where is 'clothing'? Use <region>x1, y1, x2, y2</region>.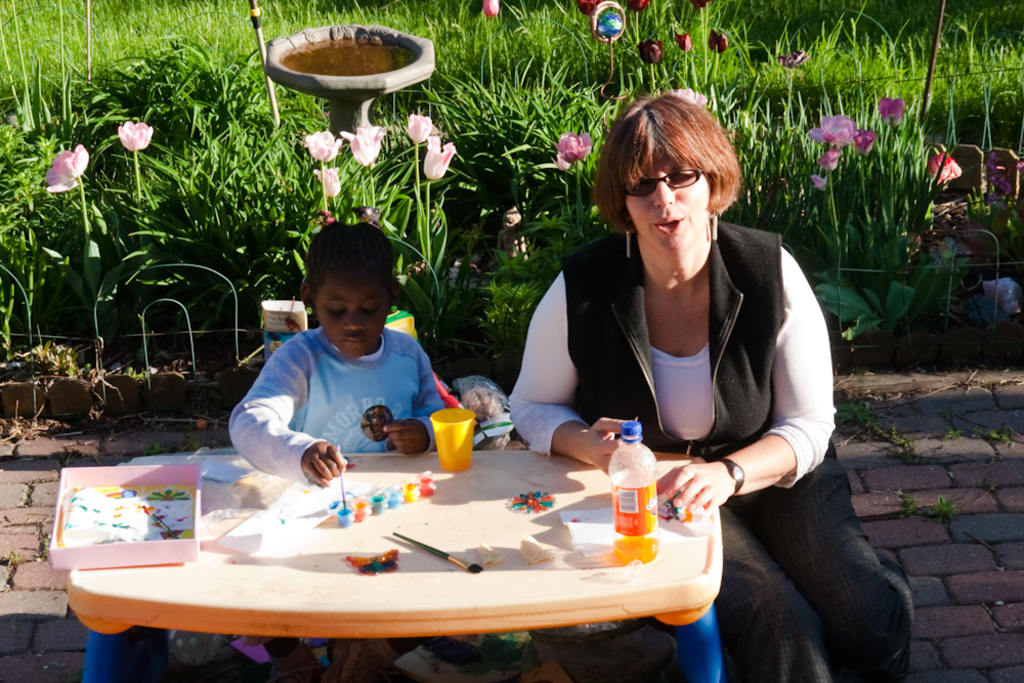
<region>509, 215, 912, 682</region>.
